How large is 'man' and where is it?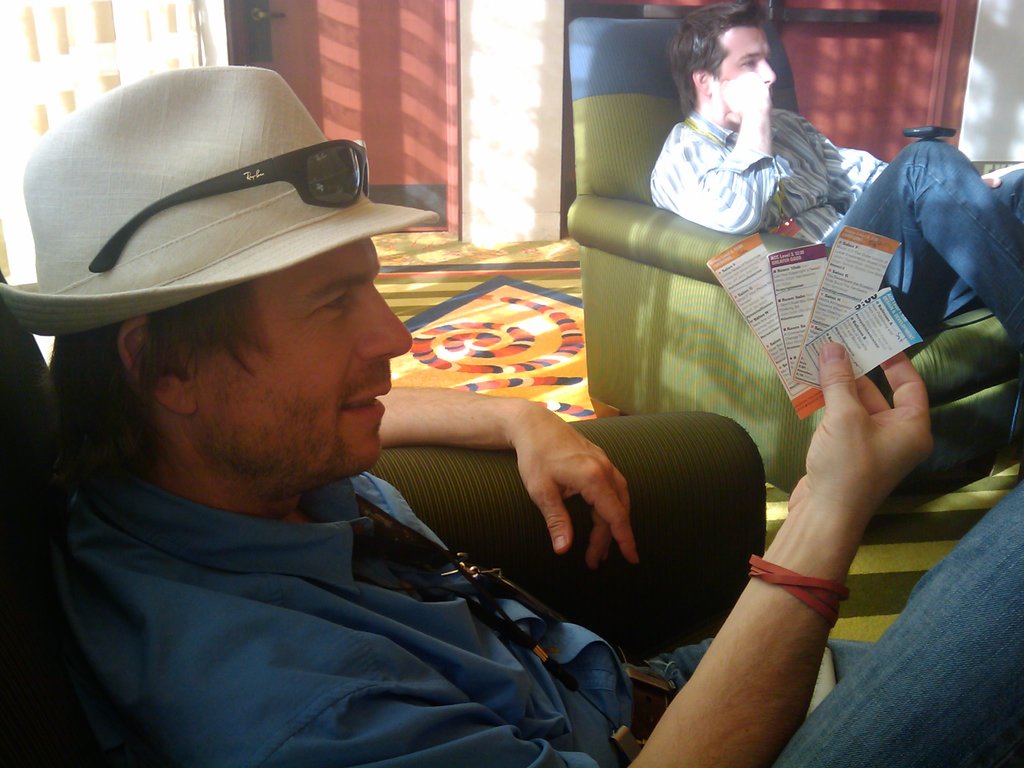
Bounding box: 615:23:886:294.
